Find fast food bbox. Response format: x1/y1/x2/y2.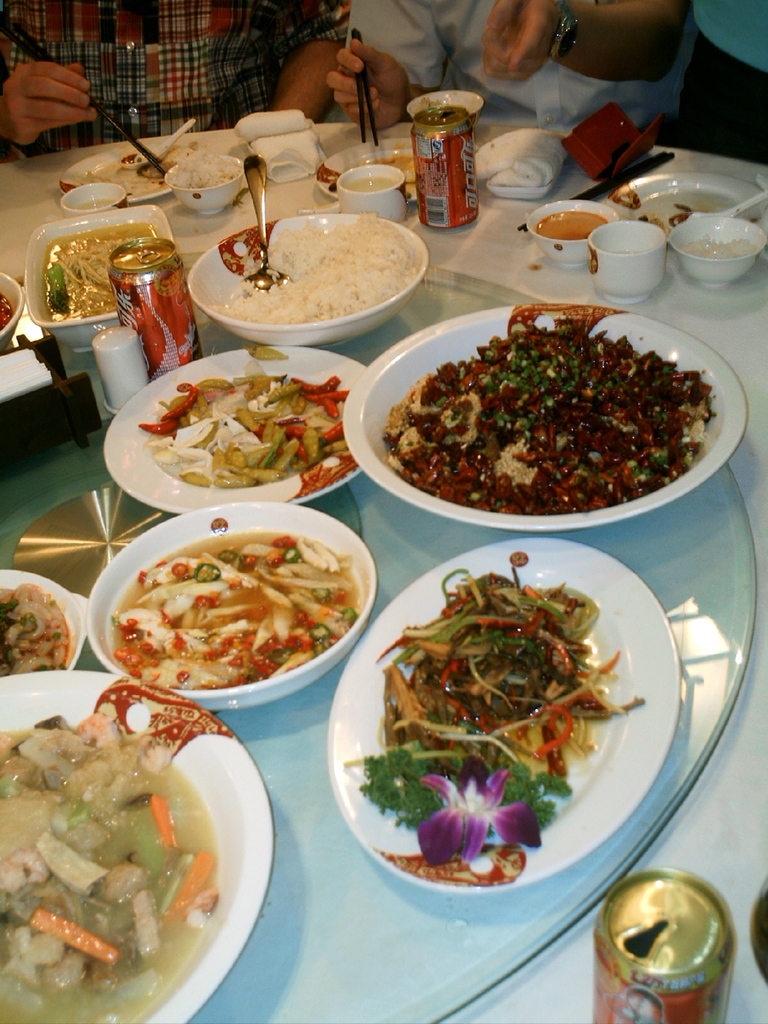
353/545/640/874.
